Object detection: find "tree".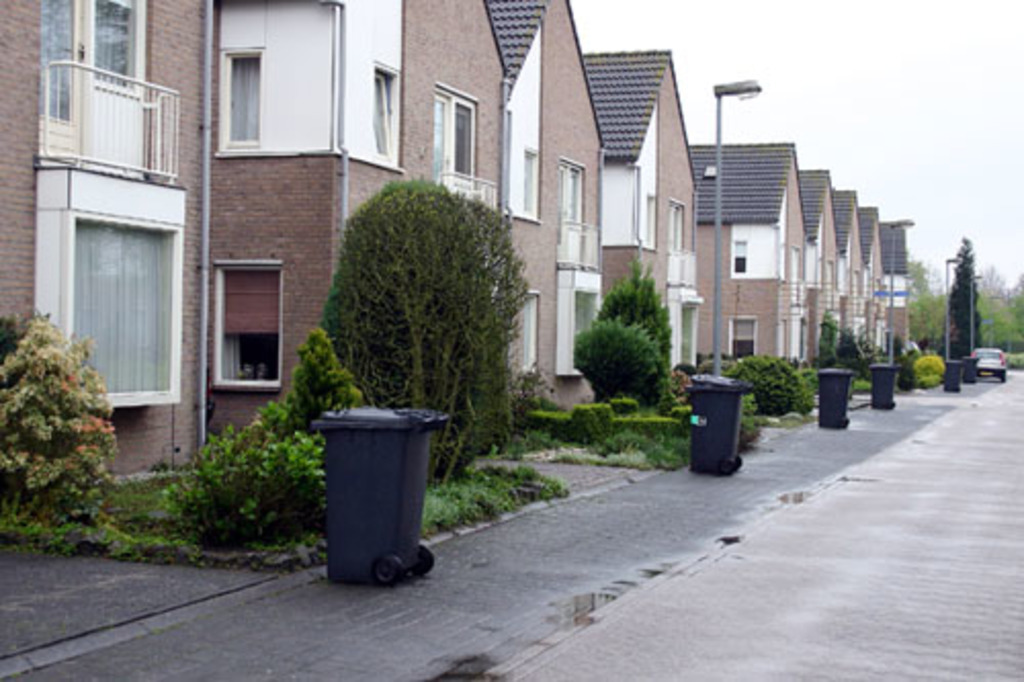
locate(723, 346, 813, 418).
